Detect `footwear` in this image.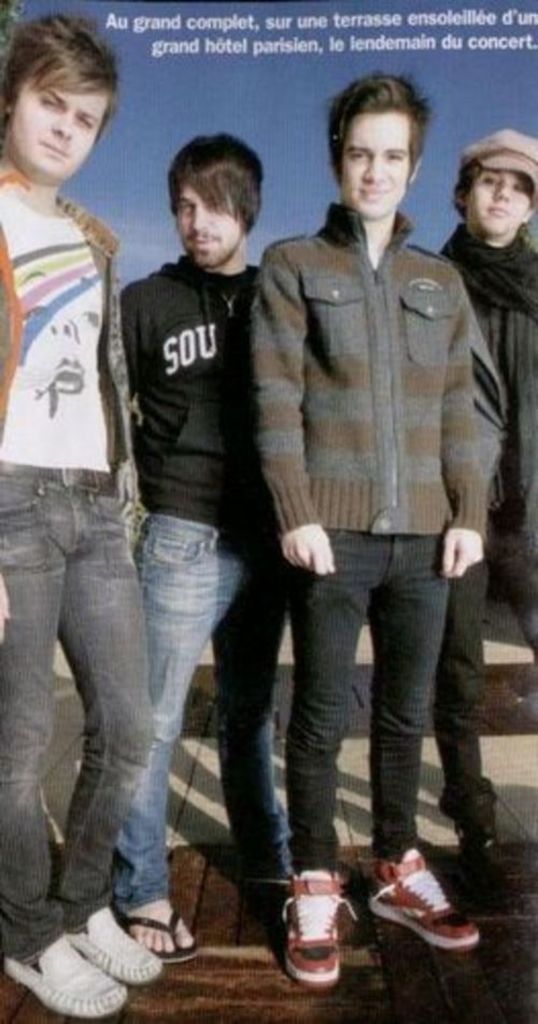
Detection: BBox(5, 932, 139, 1016).
